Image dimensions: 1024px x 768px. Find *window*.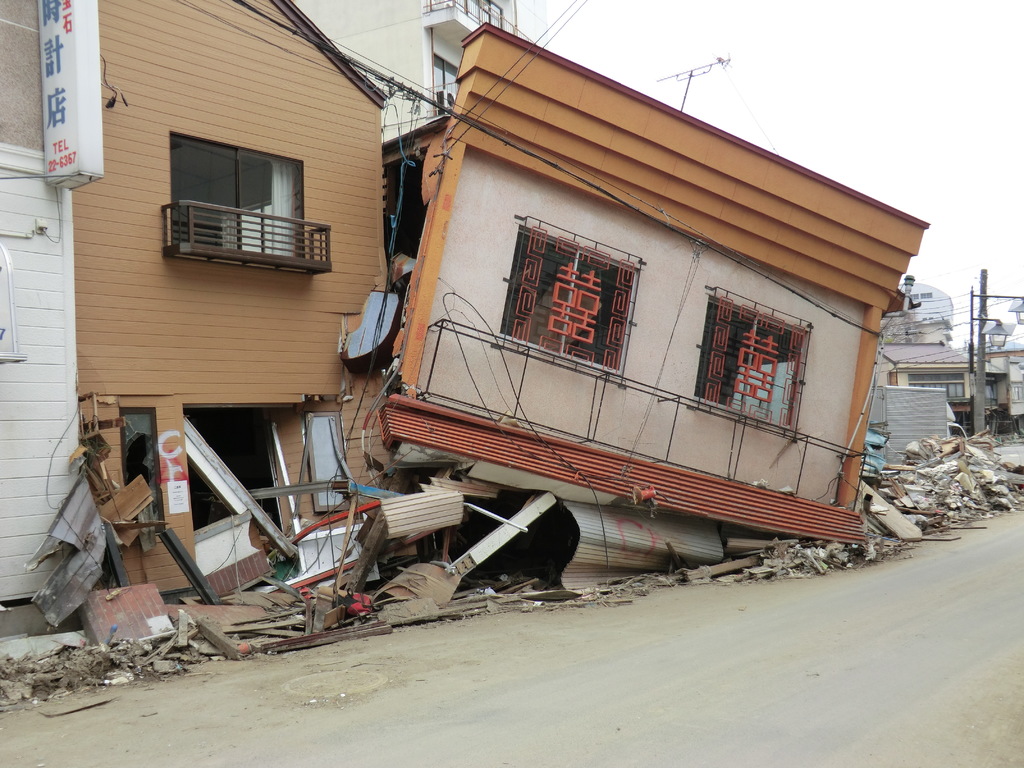
x1=163, y1=129, x2=312, y2=267.
